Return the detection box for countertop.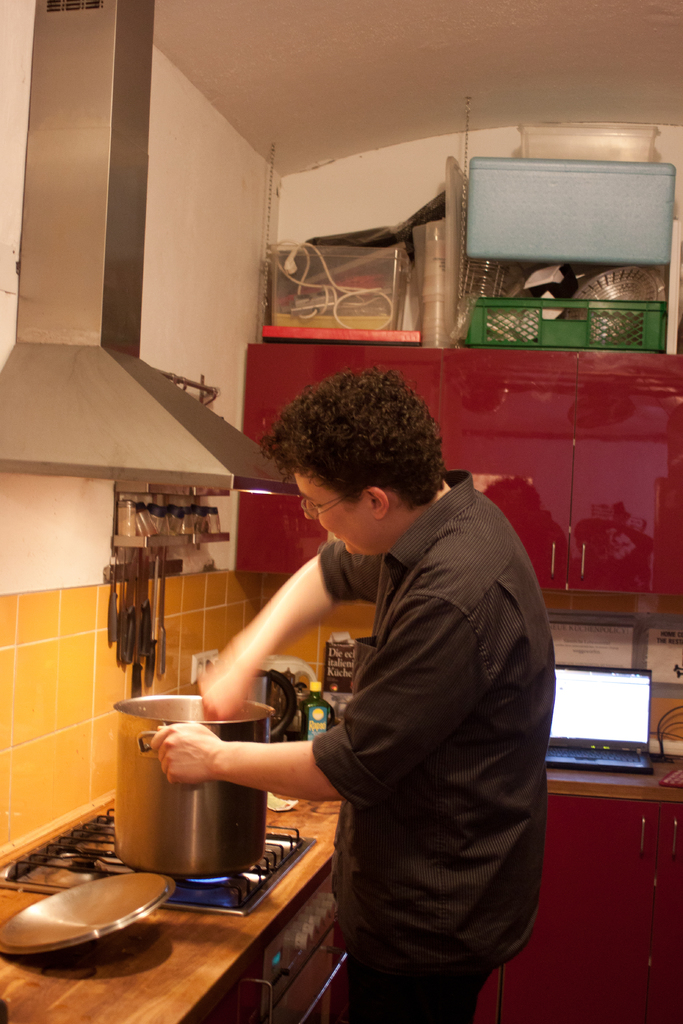
[0,790,682,1023].
